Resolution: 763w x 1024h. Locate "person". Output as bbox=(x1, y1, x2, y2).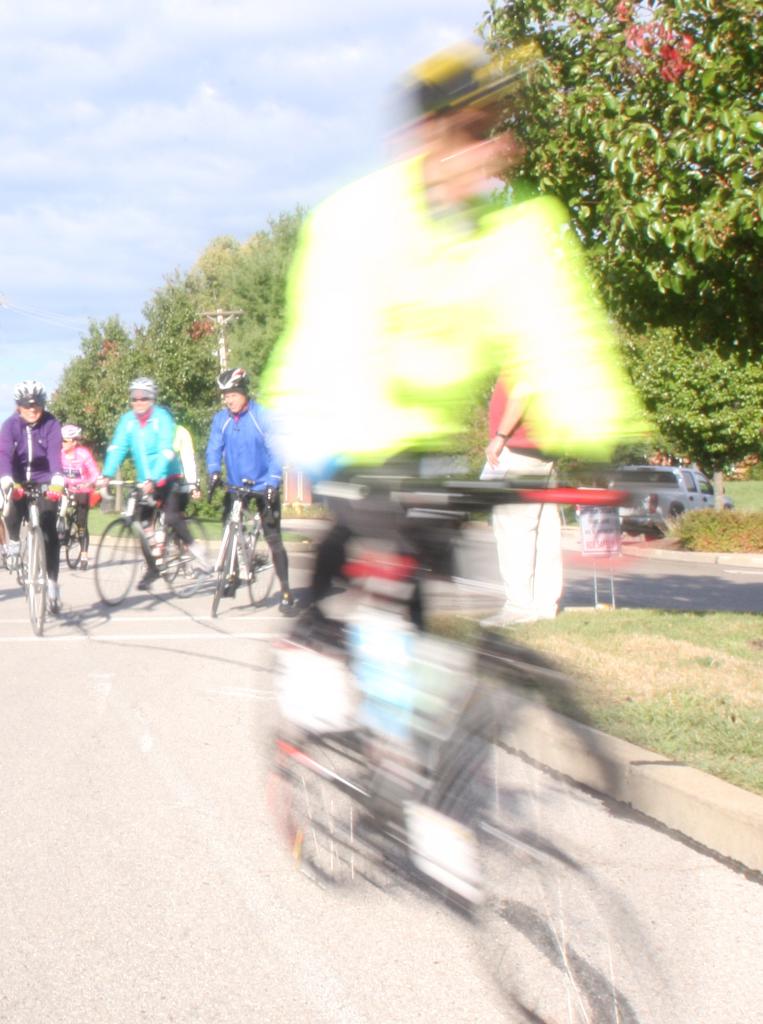
bbox=(0, 386, 61, 619).
